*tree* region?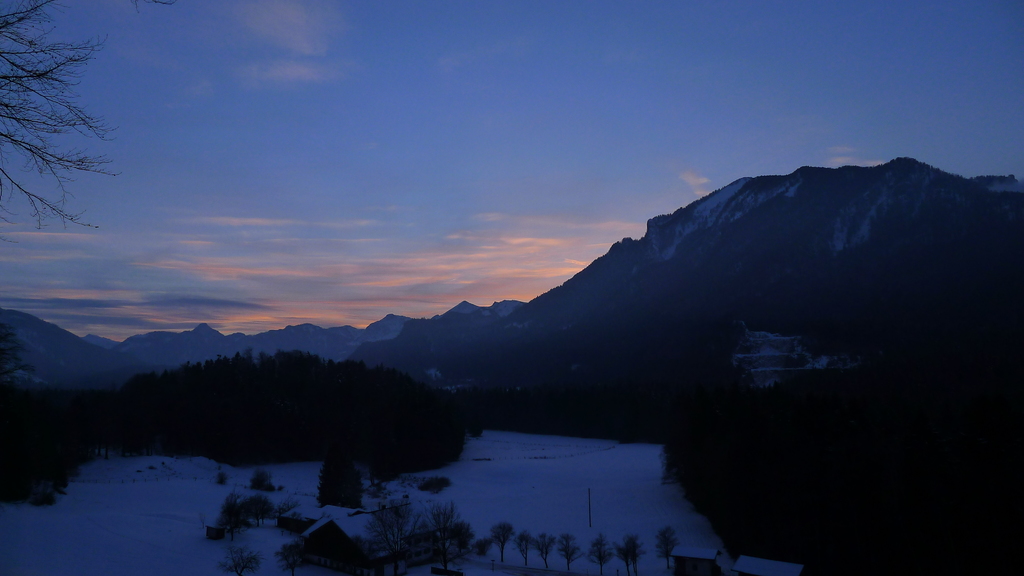
<box>359,495,430,575</box>
